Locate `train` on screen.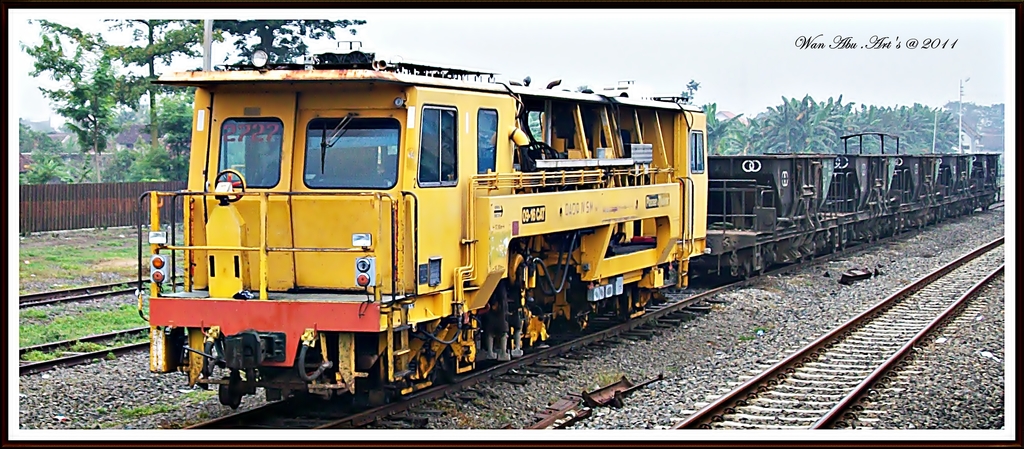
On screen at select_region(136, 41, 1000, 413).
